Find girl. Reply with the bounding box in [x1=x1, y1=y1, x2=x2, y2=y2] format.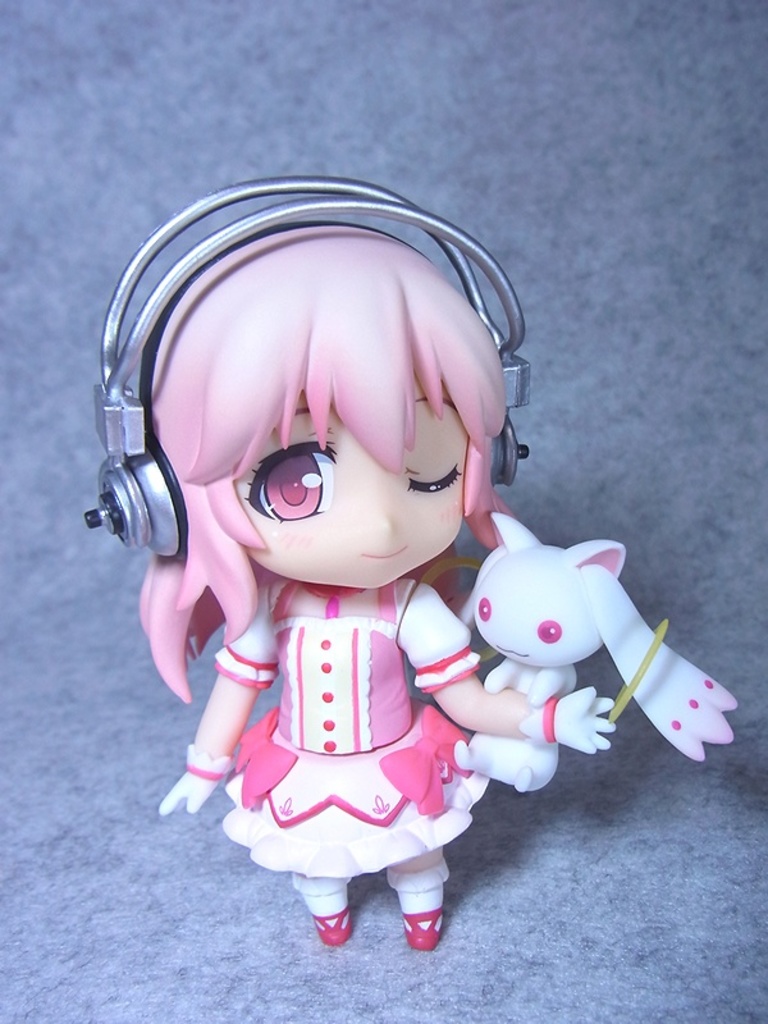
[x1=134, y1=225, x2=616, y2=951].
